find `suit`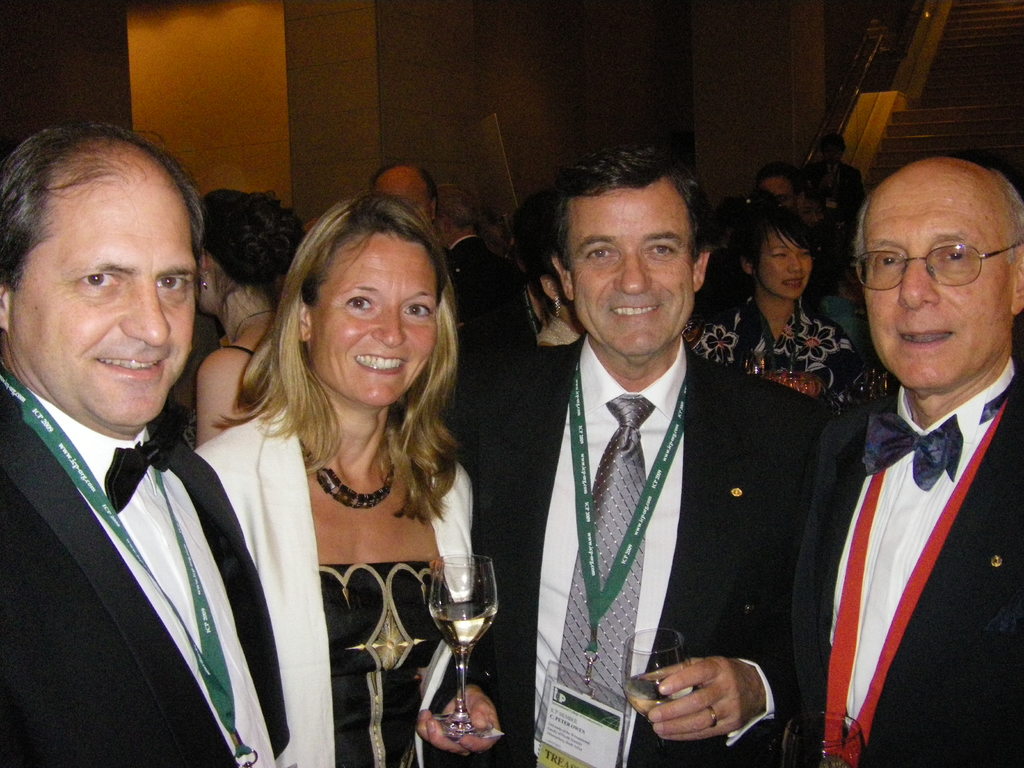
<box>794,383,1023,767</box>
